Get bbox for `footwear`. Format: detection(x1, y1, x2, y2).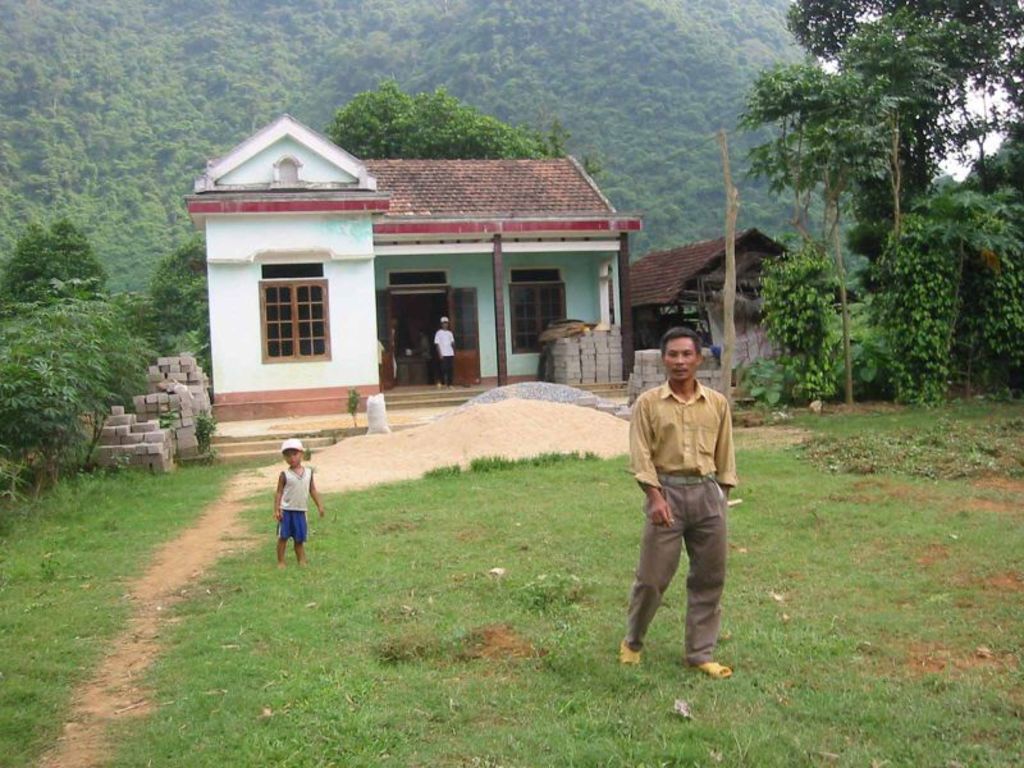
detection(694, 667, 731, 680).
